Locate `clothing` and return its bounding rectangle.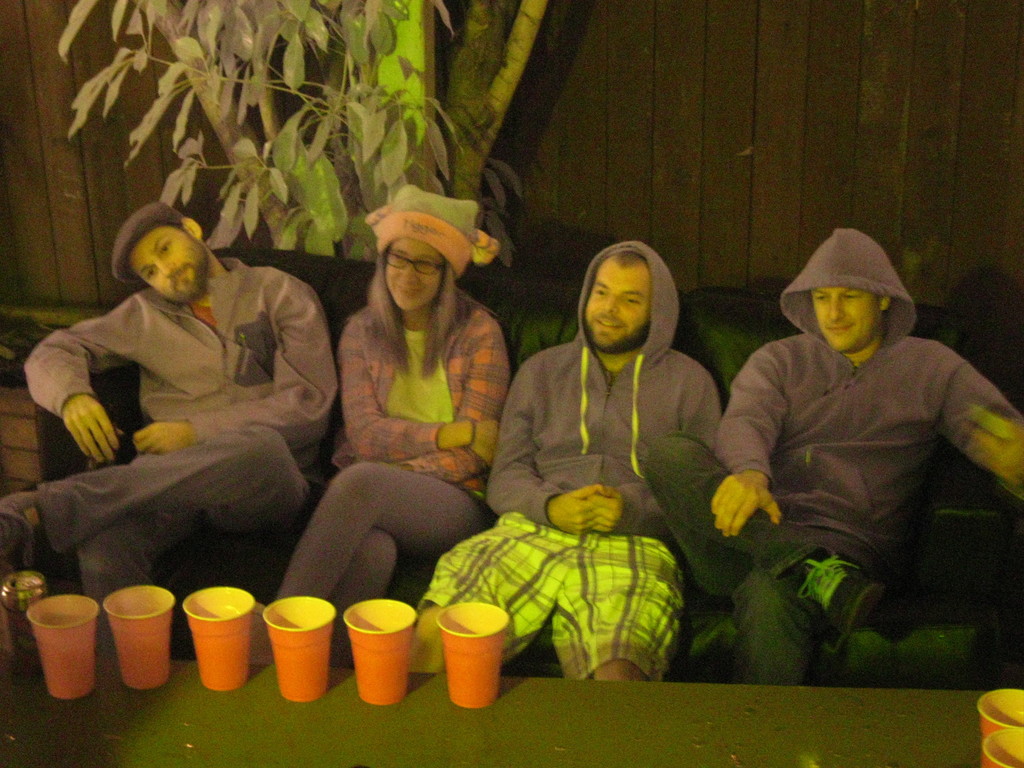
BBox(268, 269, 494, 650).
